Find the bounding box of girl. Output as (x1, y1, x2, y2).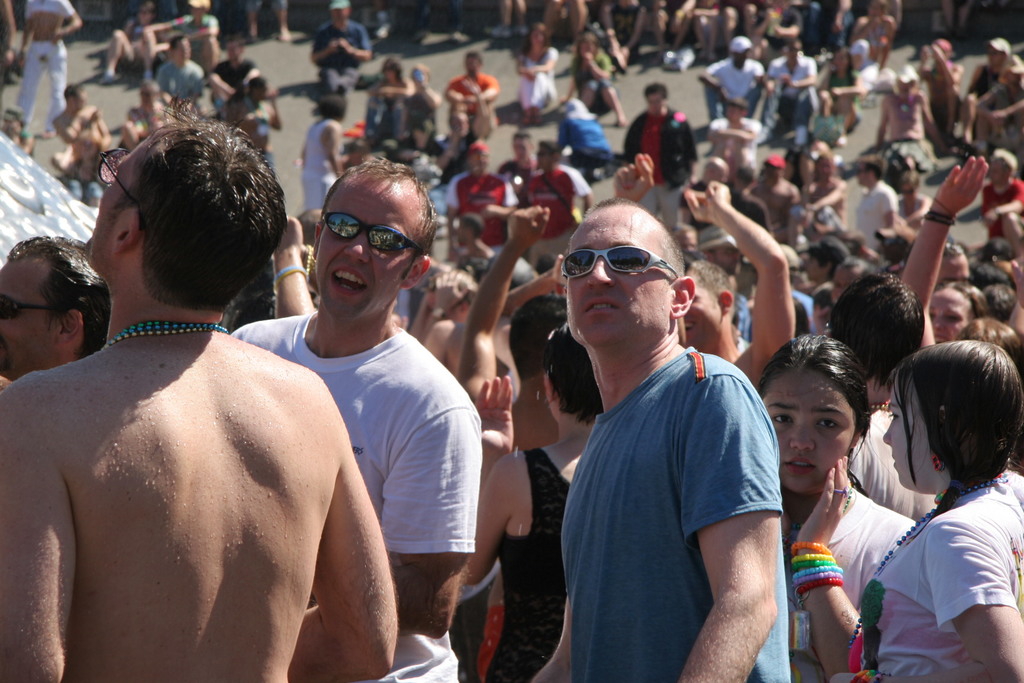
(757, 333, 916, 682).
